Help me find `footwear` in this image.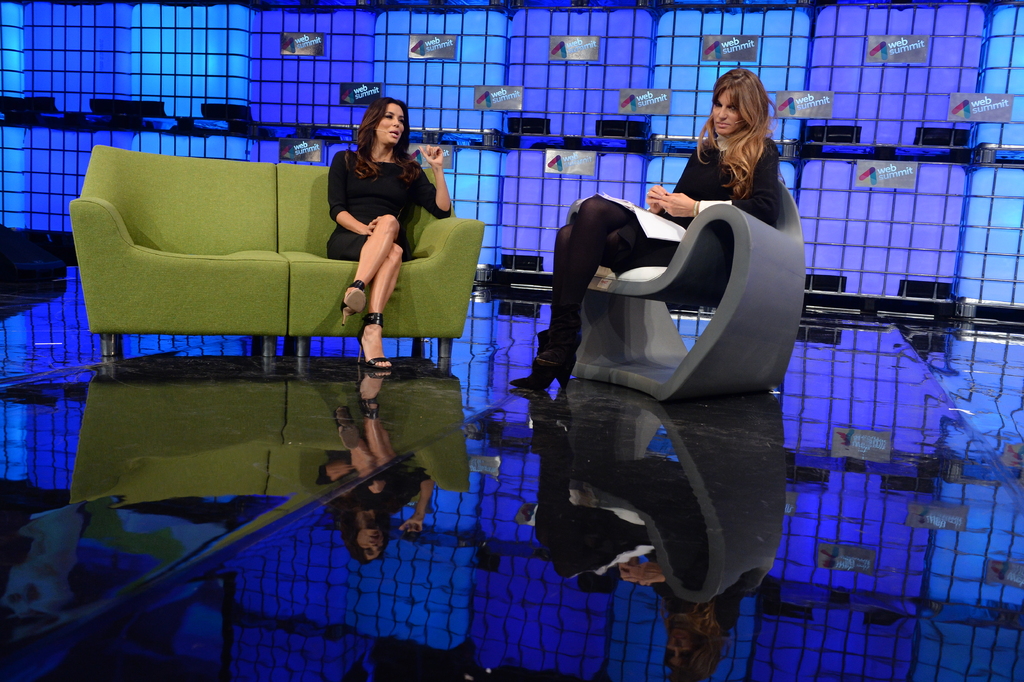
Found it: (x1=340, y1=283, x2=366, y2=328).
